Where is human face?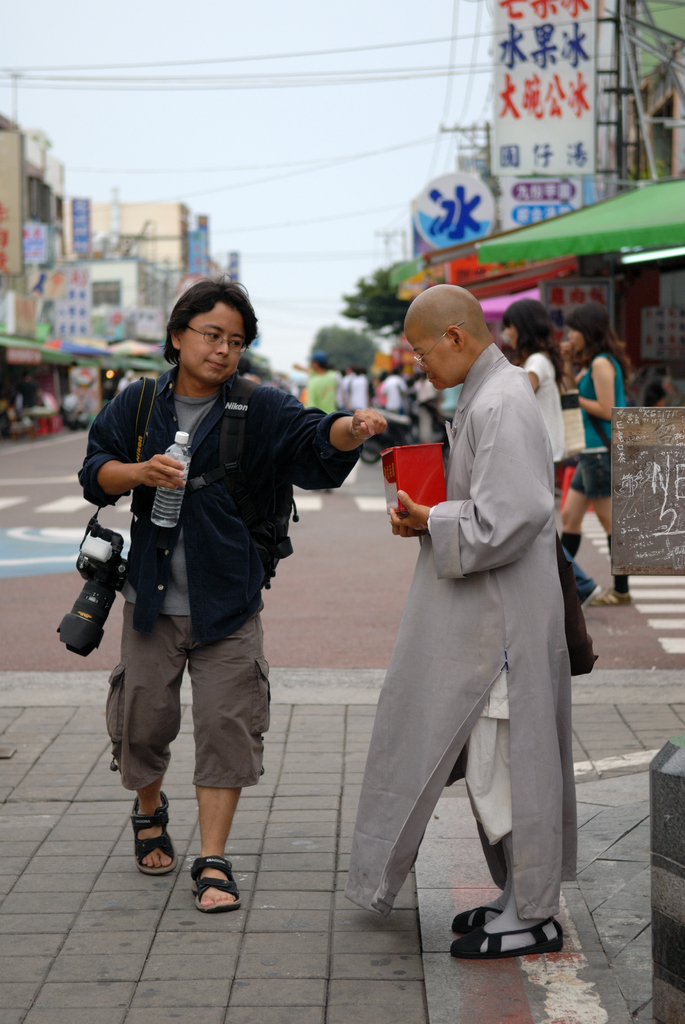
(179, 305, 244, 386).
